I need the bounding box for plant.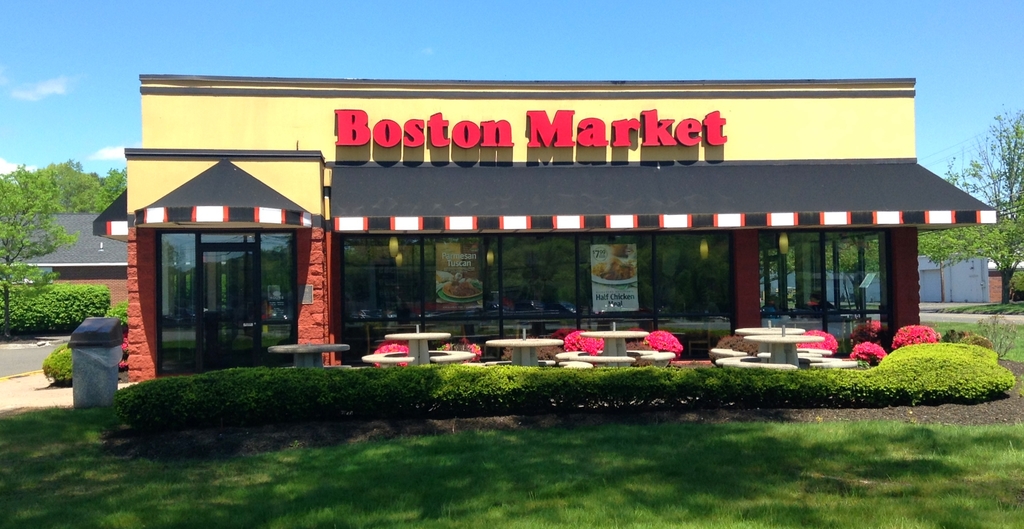
Here it is: {"x1": 1010, "y1": 264, "x2": 1023, "y2": 291}.
